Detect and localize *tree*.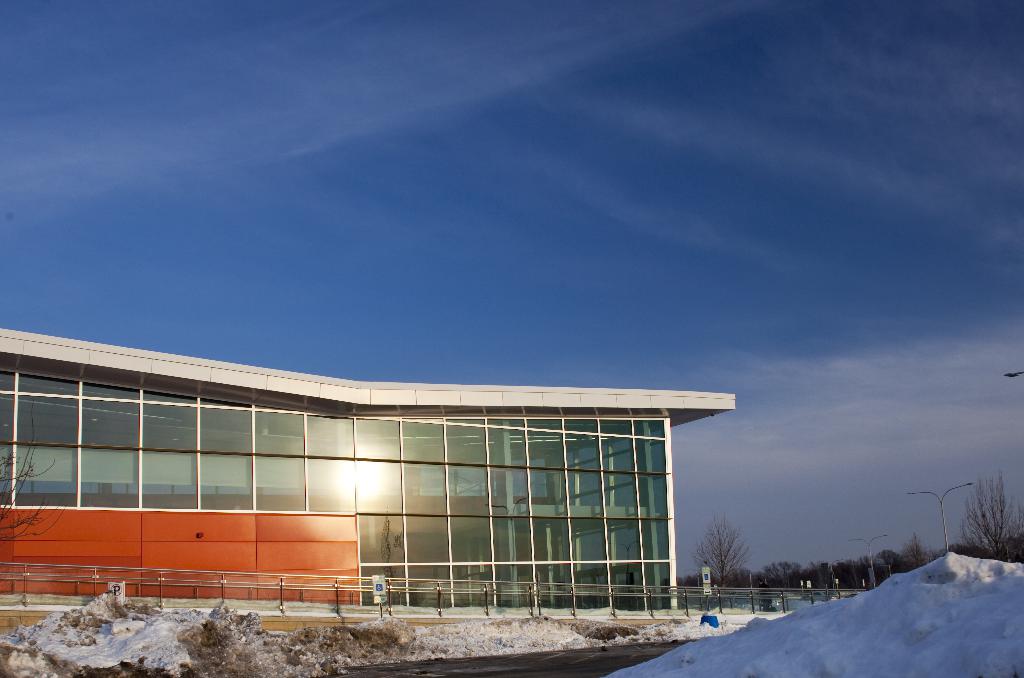
Localized at l=904, t=530, r=931, b=575.
